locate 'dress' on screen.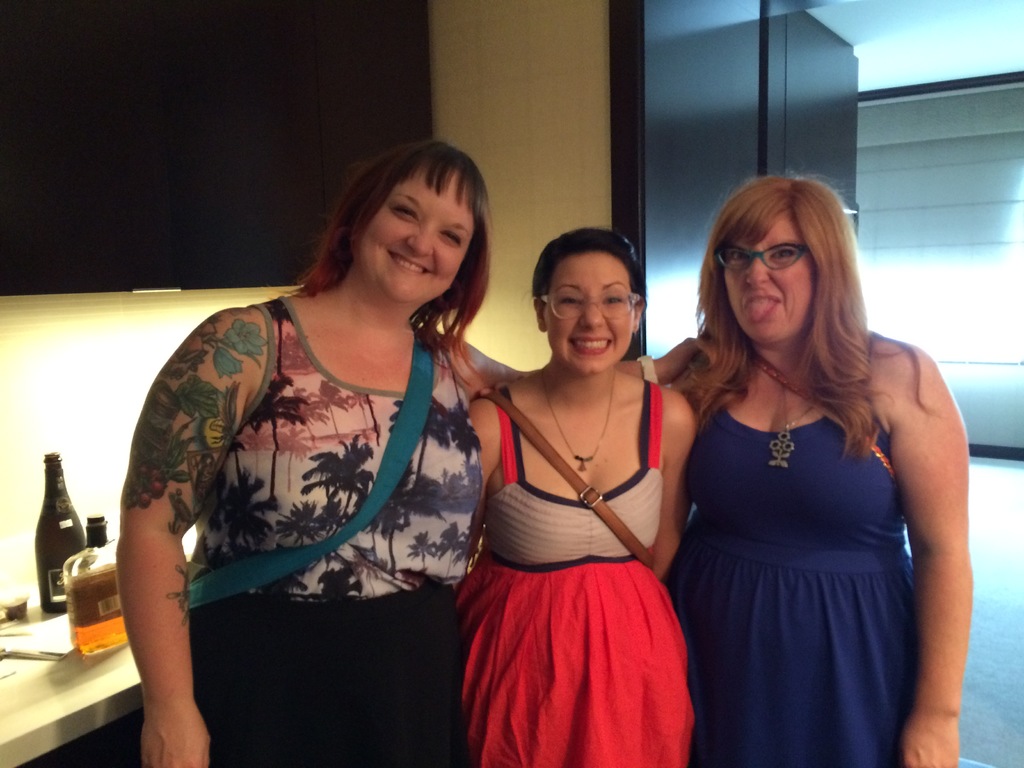
On screen at x1=659 y1=414 x2=920 y2=767.
